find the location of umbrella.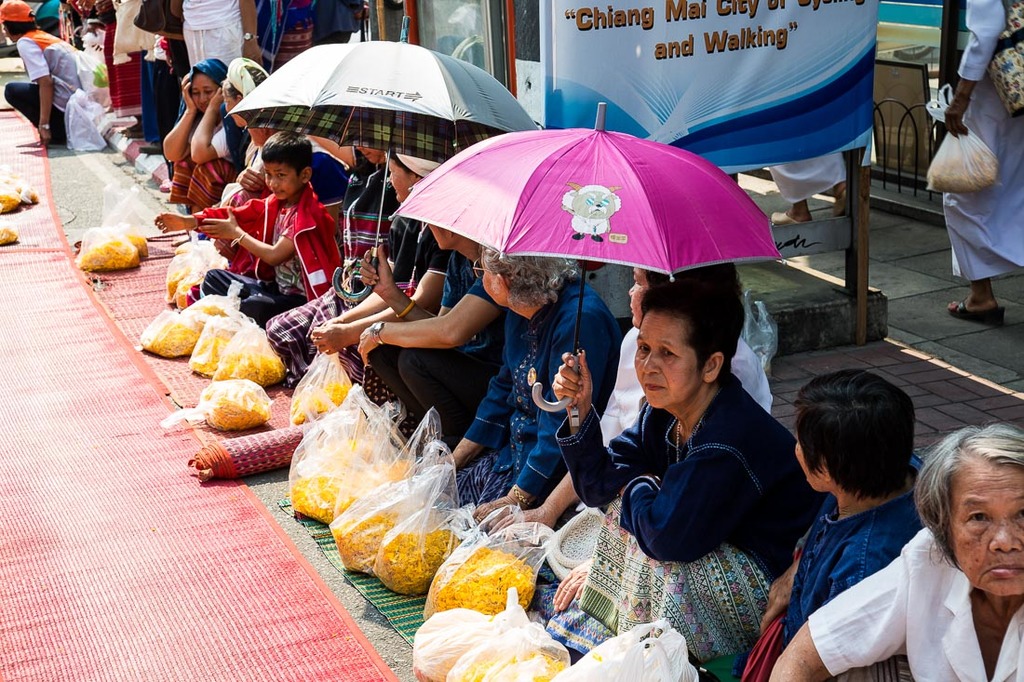
Location: 225,15,541,301.
